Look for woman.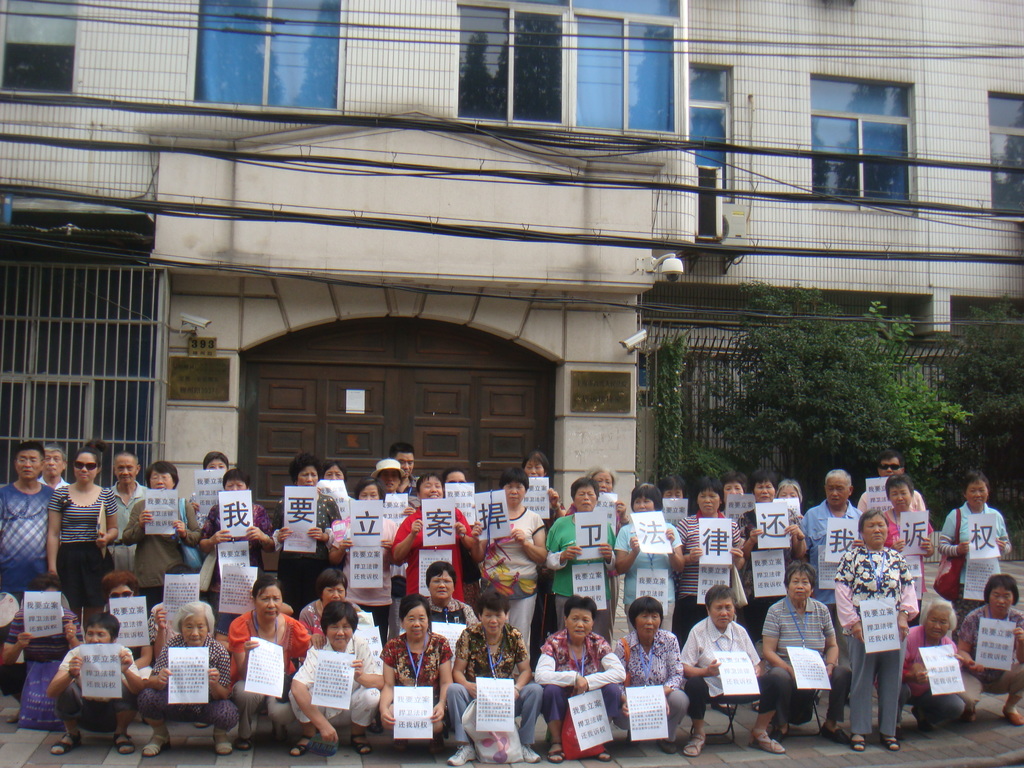
Found: box(376, 593, 456, 753).
